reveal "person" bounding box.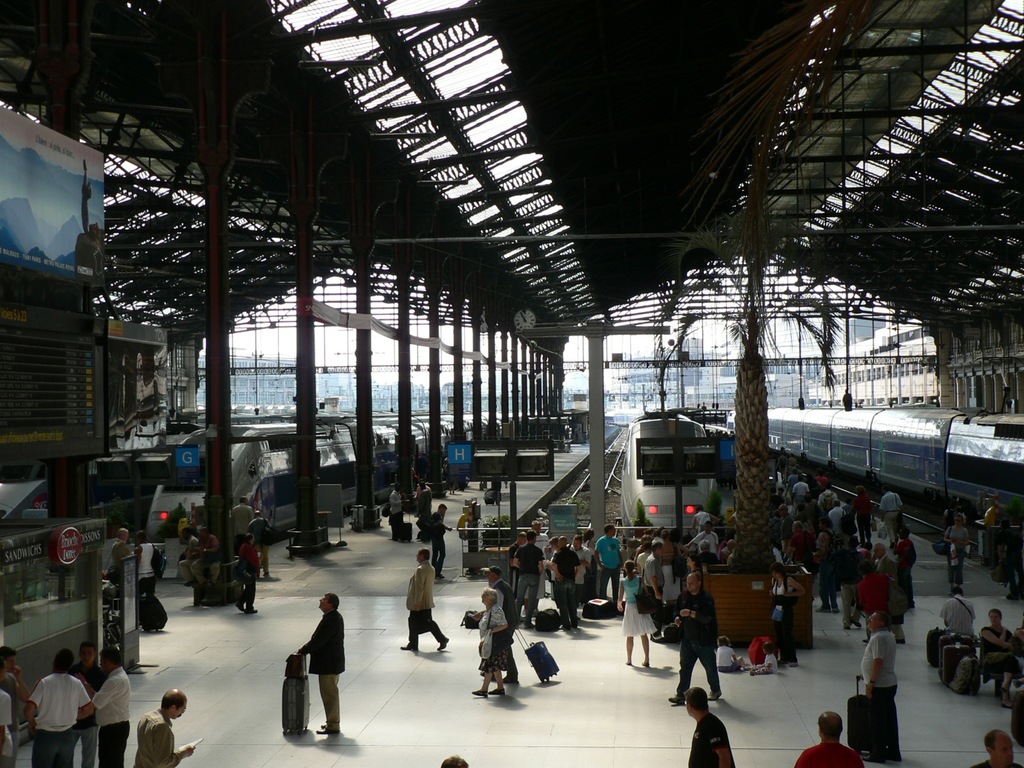
Revealed: pyautogui.locateOnScreen(386, 483, 411, 543).
